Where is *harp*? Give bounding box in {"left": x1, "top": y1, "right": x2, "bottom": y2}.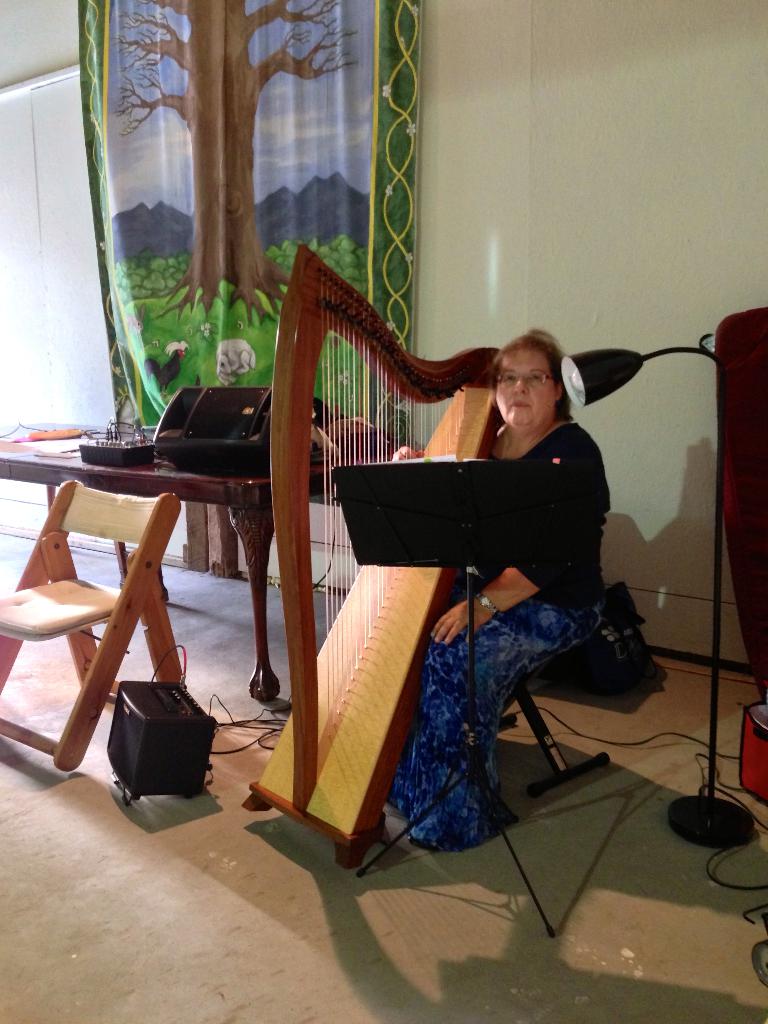
{"left": 238, "top": 241, "right": 500, "bottom": 865}.
